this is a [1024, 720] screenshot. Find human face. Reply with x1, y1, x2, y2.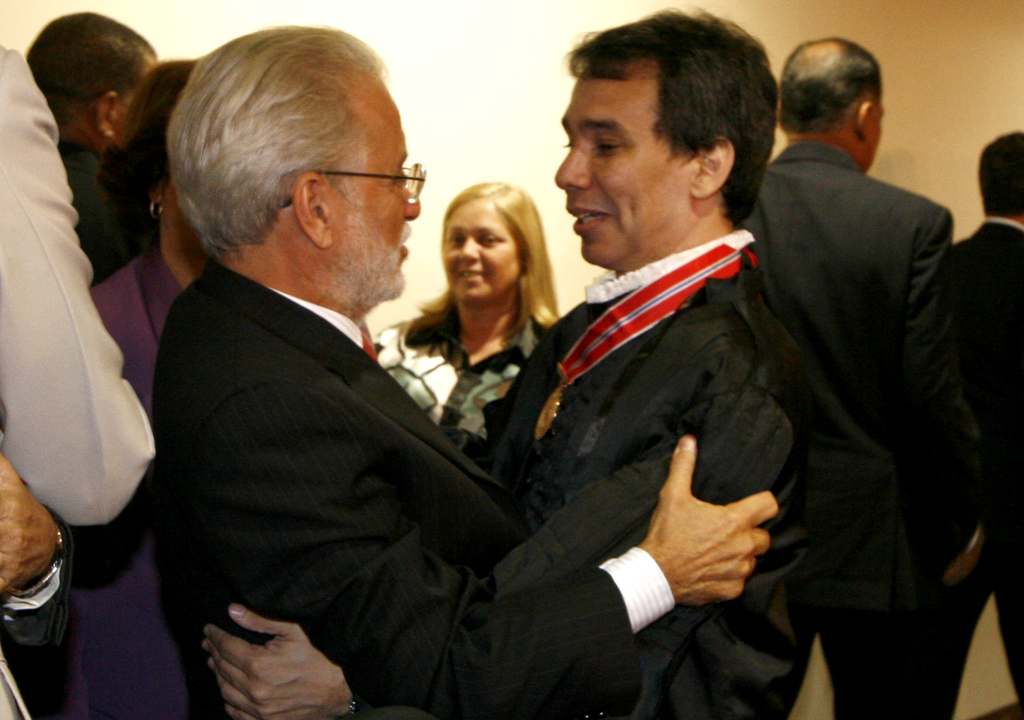
867, 93, 884, 172.
